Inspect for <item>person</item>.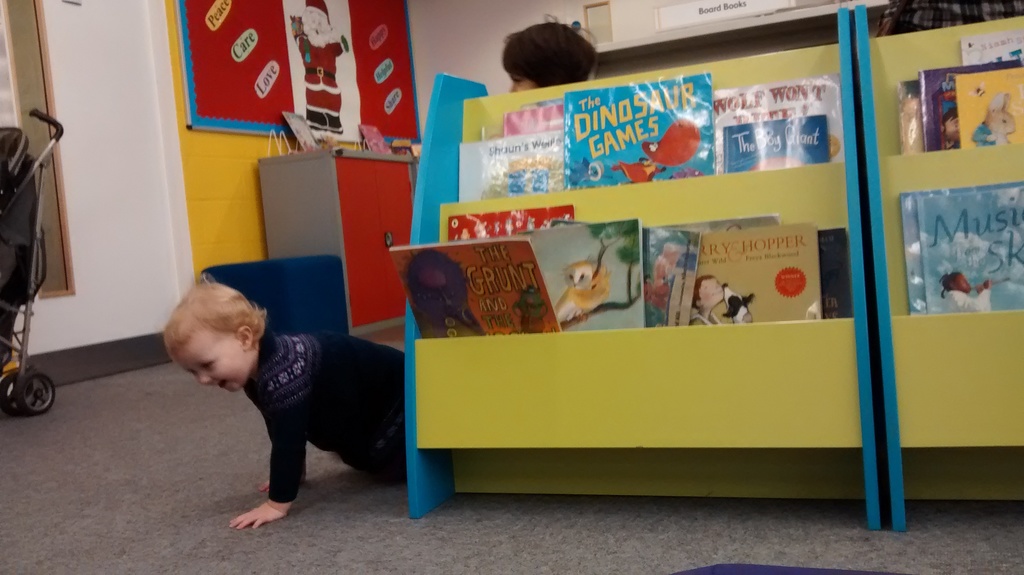
Inspection: locate(204, 256, 415, 523).
